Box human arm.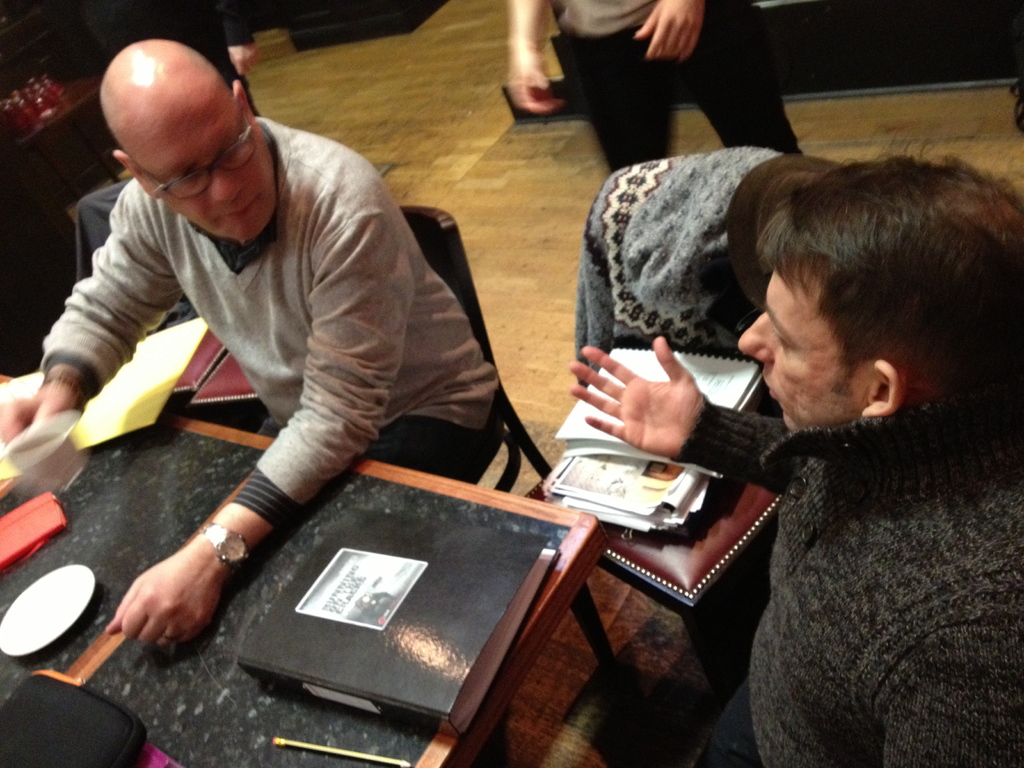
bbox(0, 195, 188, 450).
